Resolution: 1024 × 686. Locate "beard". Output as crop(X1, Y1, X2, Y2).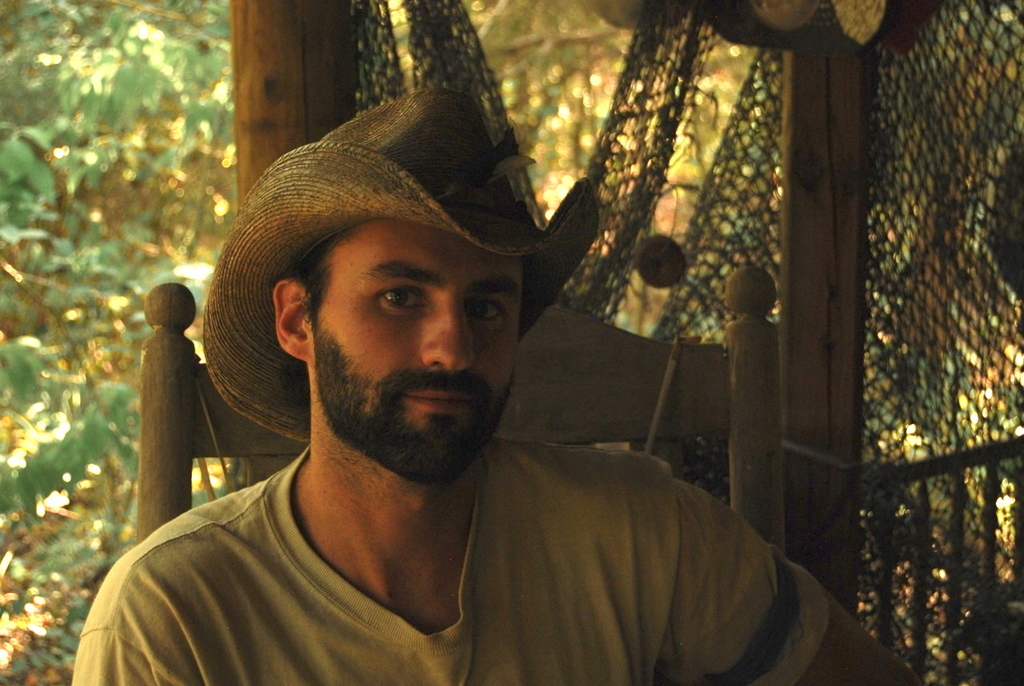
crop(283, 297, 507, 461).
